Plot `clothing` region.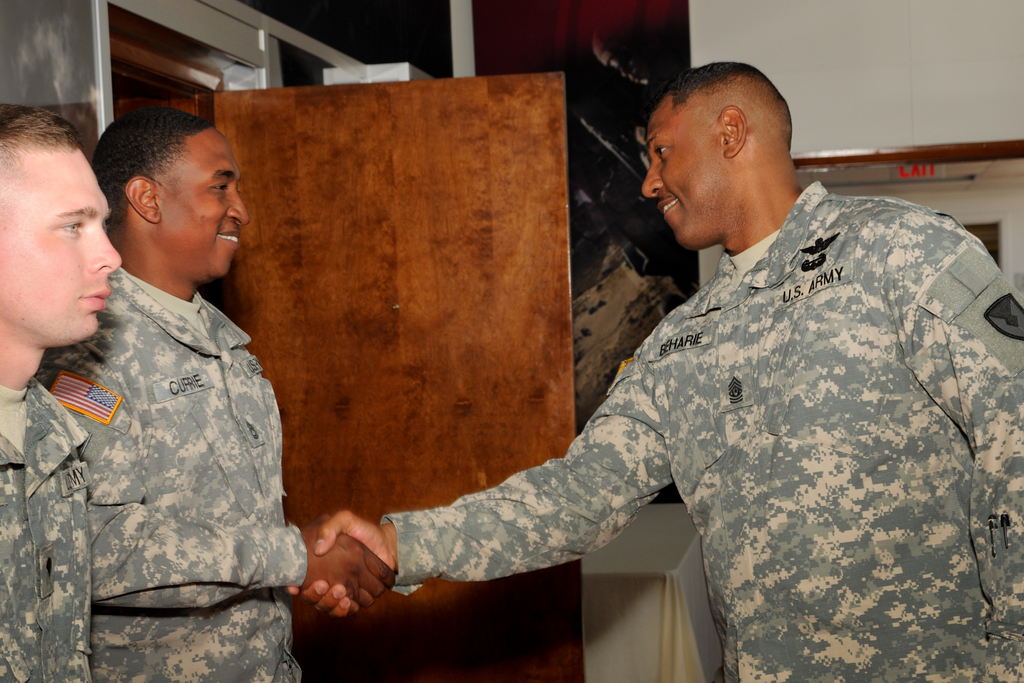
Plotted at rect(404, 122, 988, 674).
